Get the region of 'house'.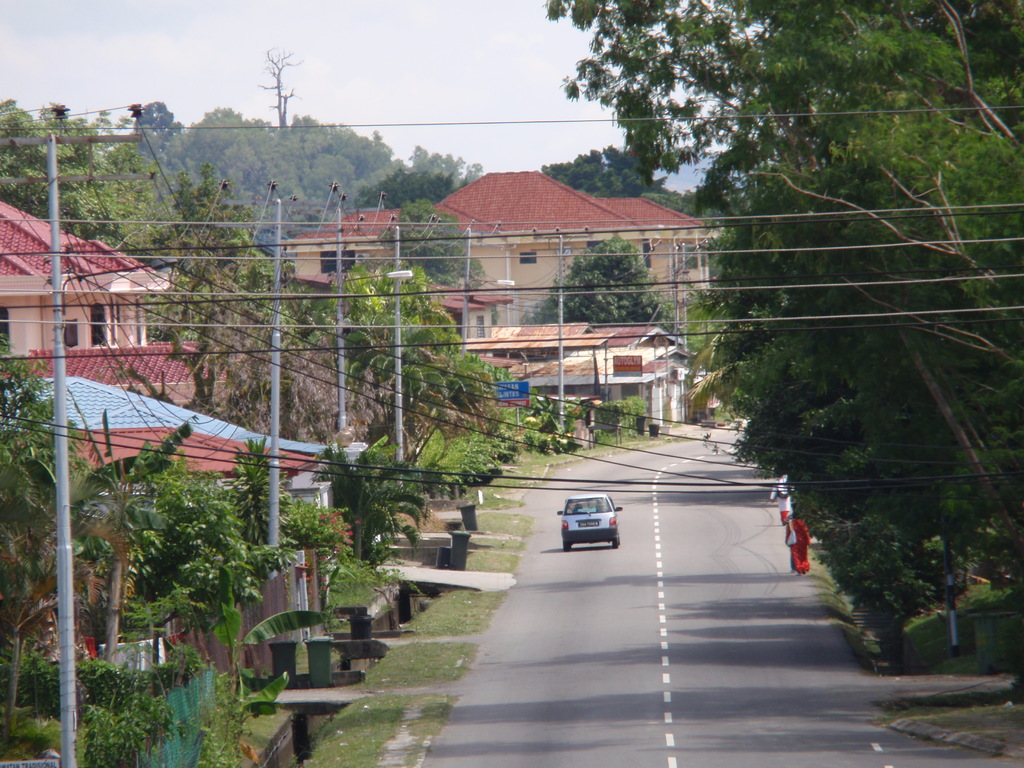
bbox=(0, 366, 334, 722).
